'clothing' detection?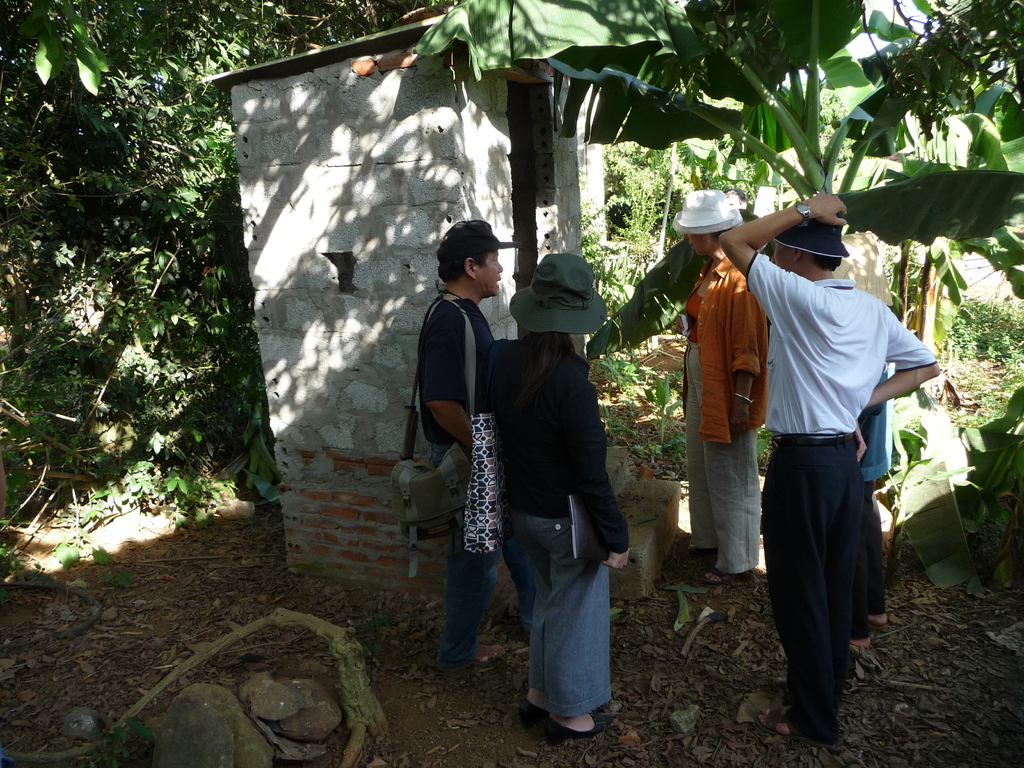
box(484, 347, 630, 716)
